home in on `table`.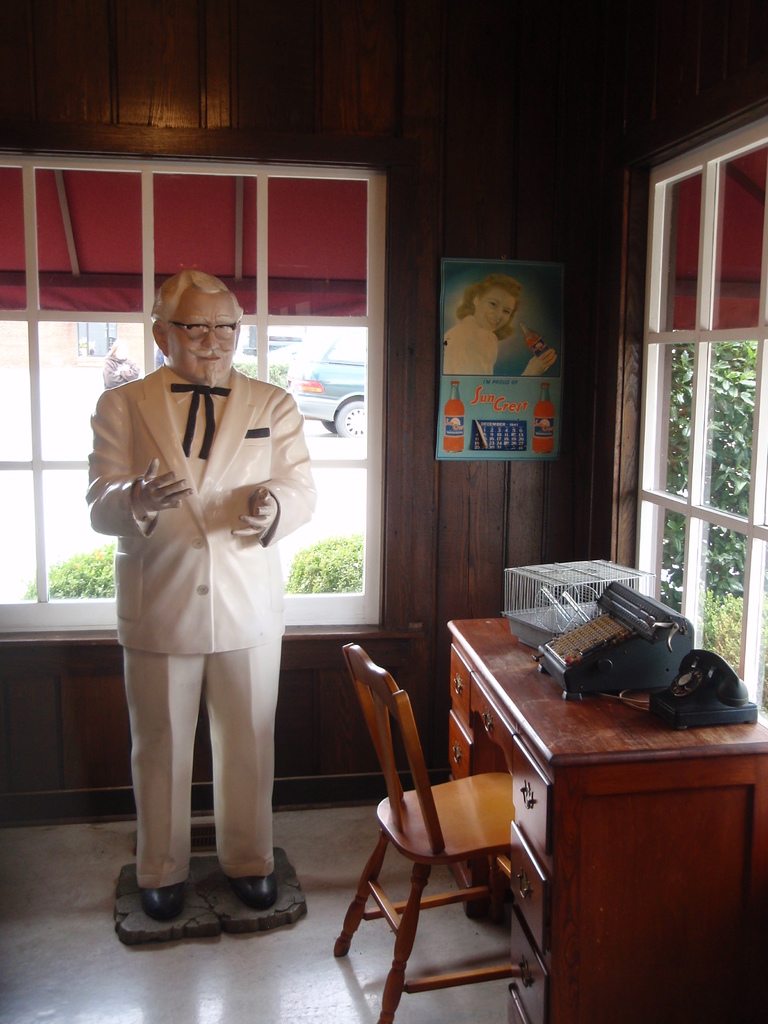
Homed in at bbox=[445, 606, 767, 1023].
